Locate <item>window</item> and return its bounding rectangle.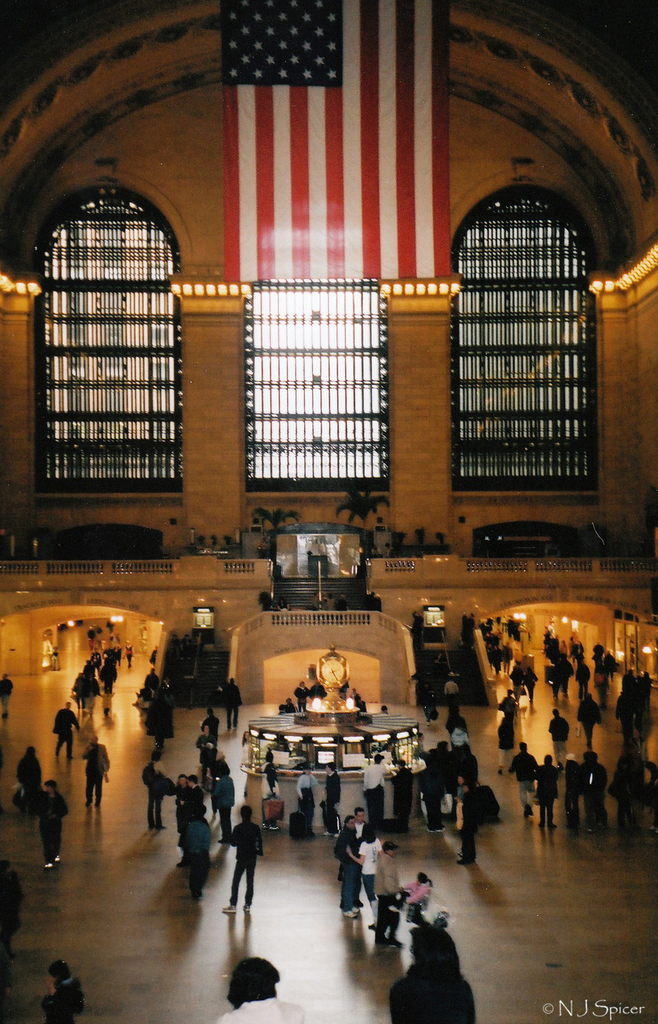
(x1=459, y1=197, x2=602, y2=502).
